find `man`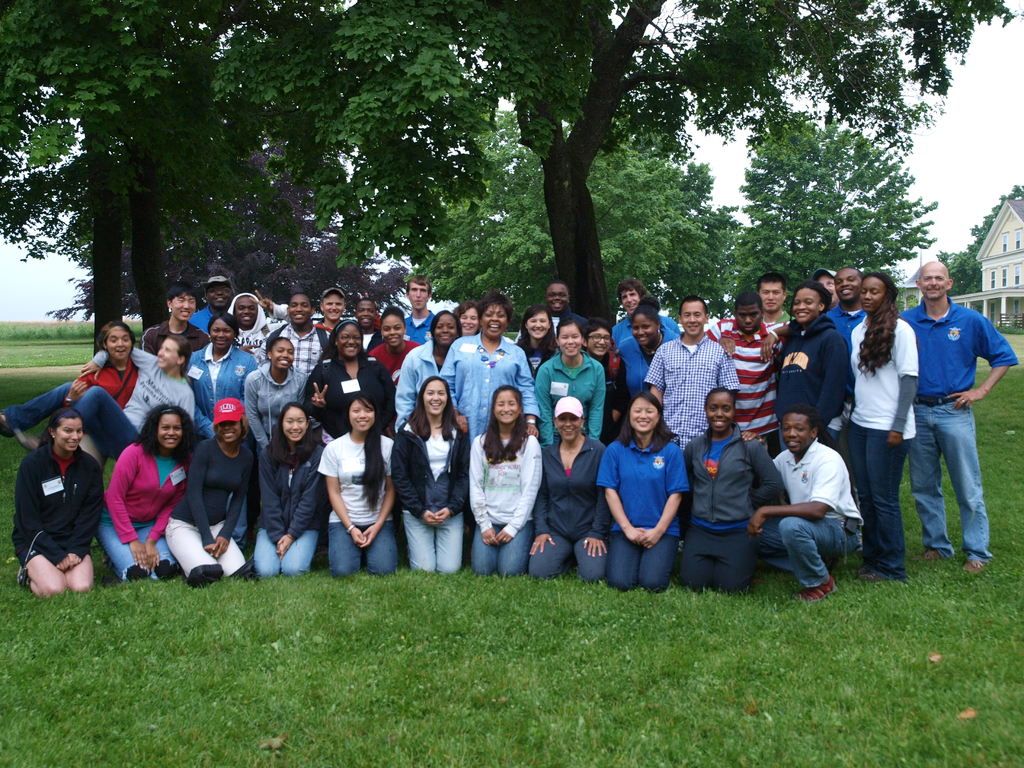
(0, 335, 201, 474)
